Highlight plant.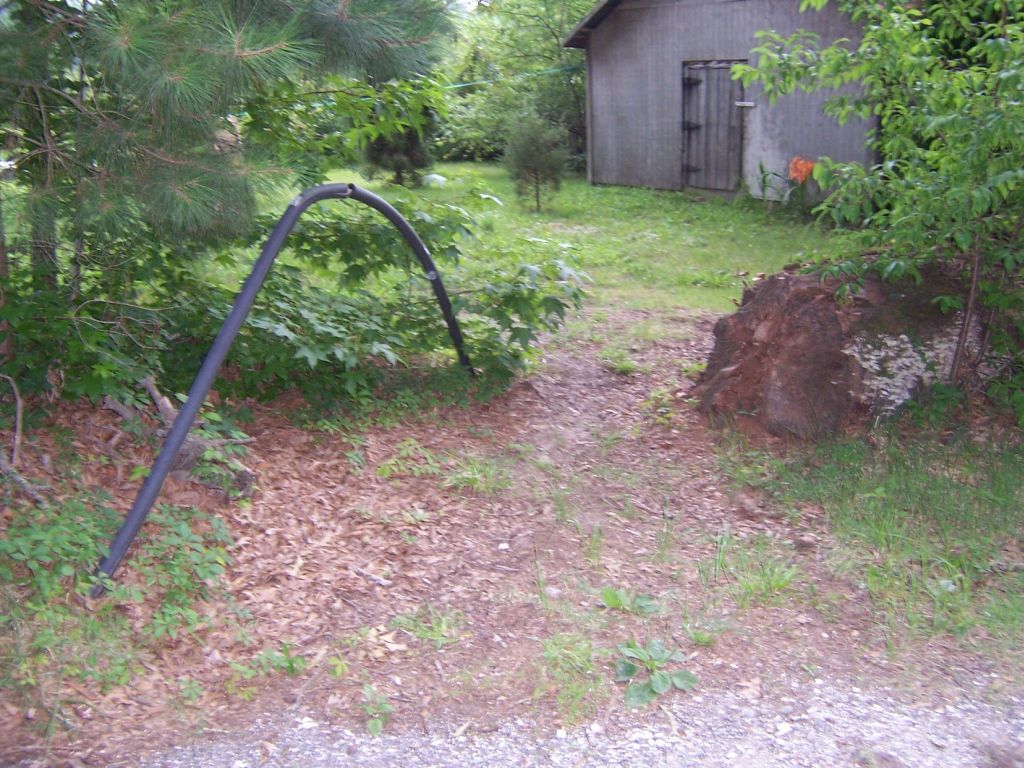
Highlighted region: {"left": 391, "top": 601, "right": 458, "bottom": 639}.
